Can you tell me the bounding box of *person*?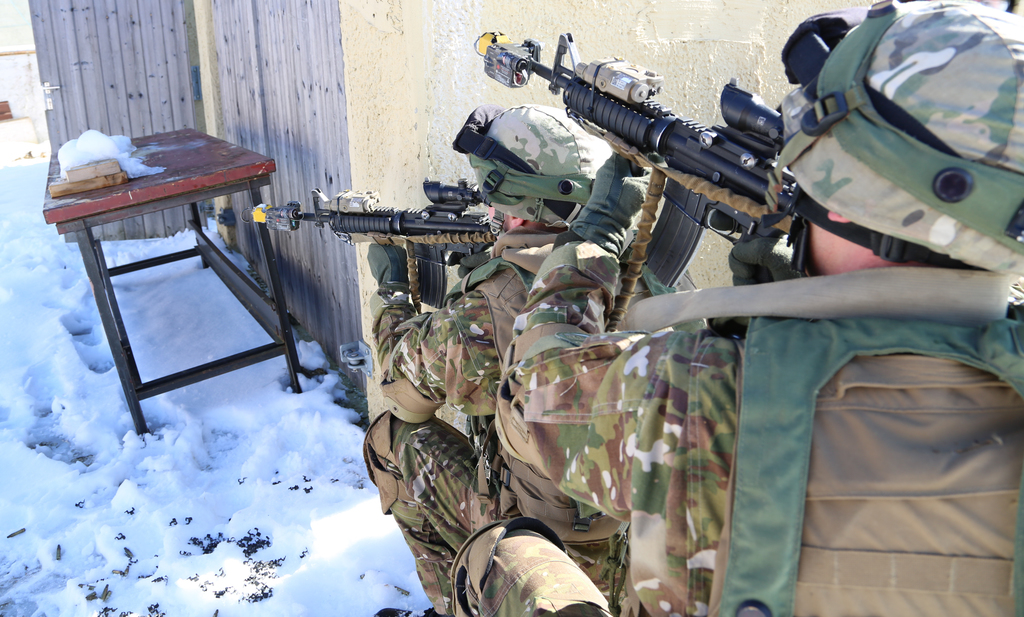
356/104/712/616.
